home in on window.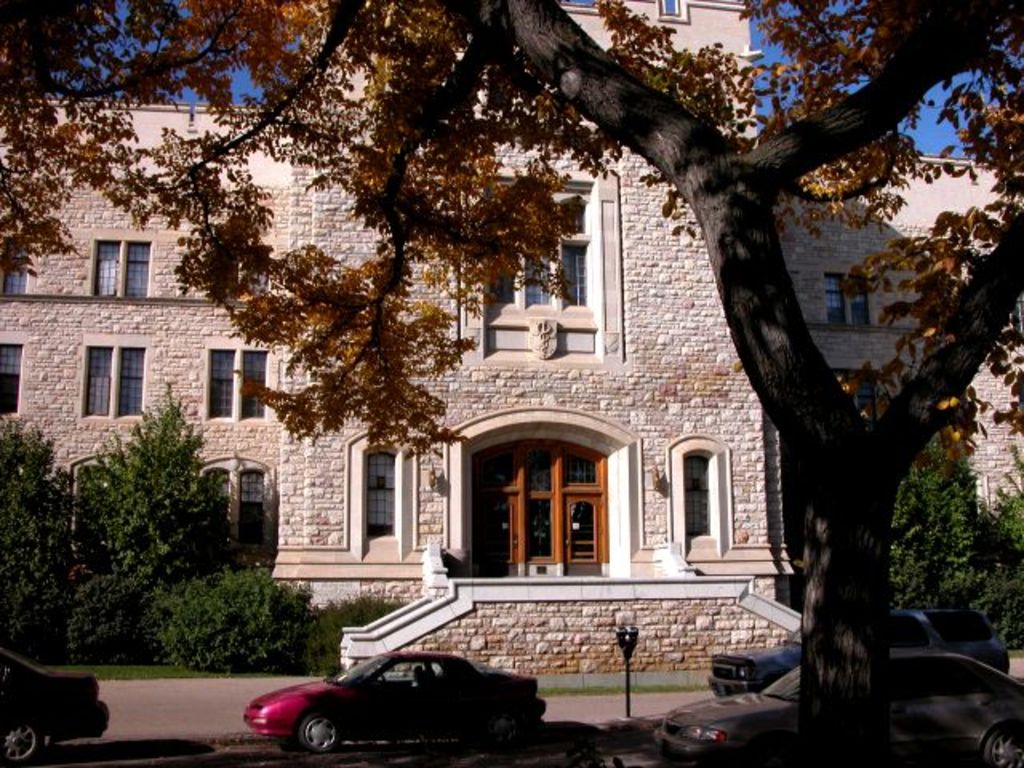
Homed in at bbox=[672, 448, 730, 552].
